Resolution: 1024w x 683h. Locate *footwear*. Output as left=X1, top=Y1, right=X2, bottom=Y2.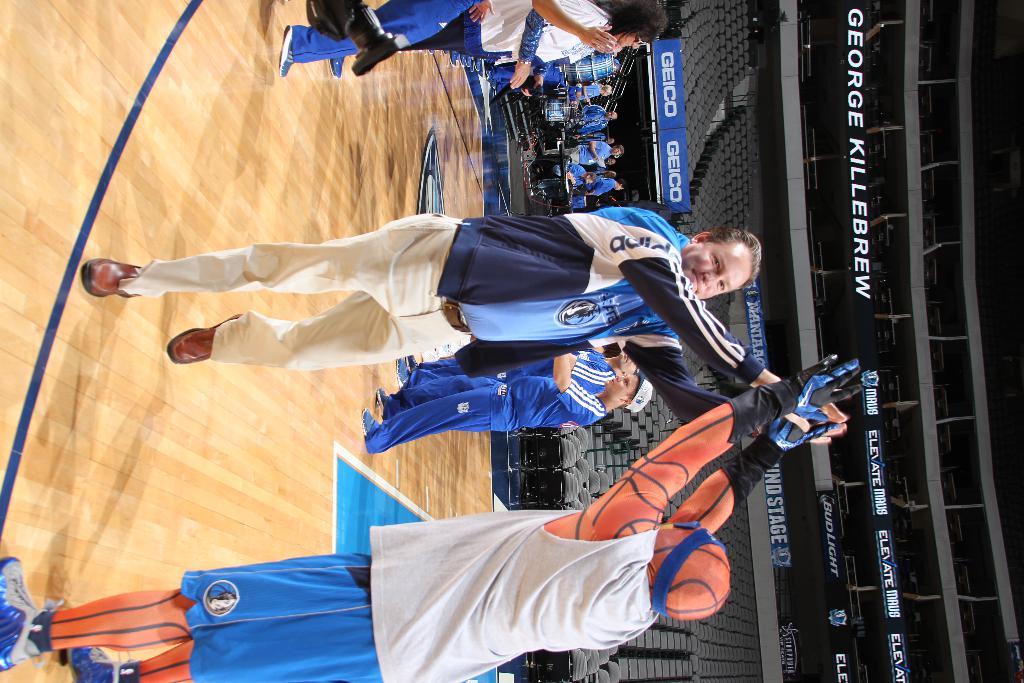
left=0, top=555, right=65, bottom=672.
